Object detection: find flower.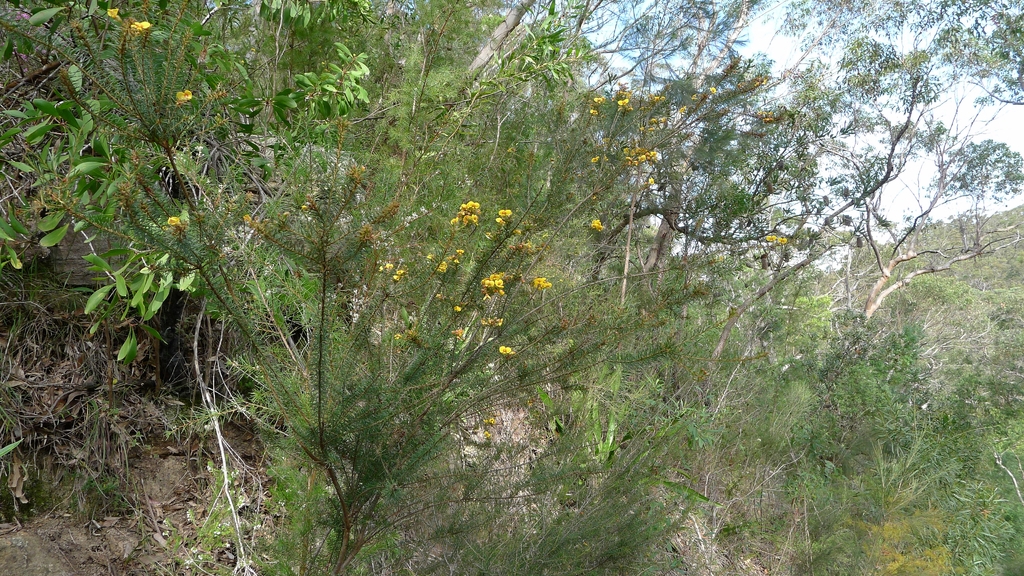
detection(170, 93, 194, 104).
